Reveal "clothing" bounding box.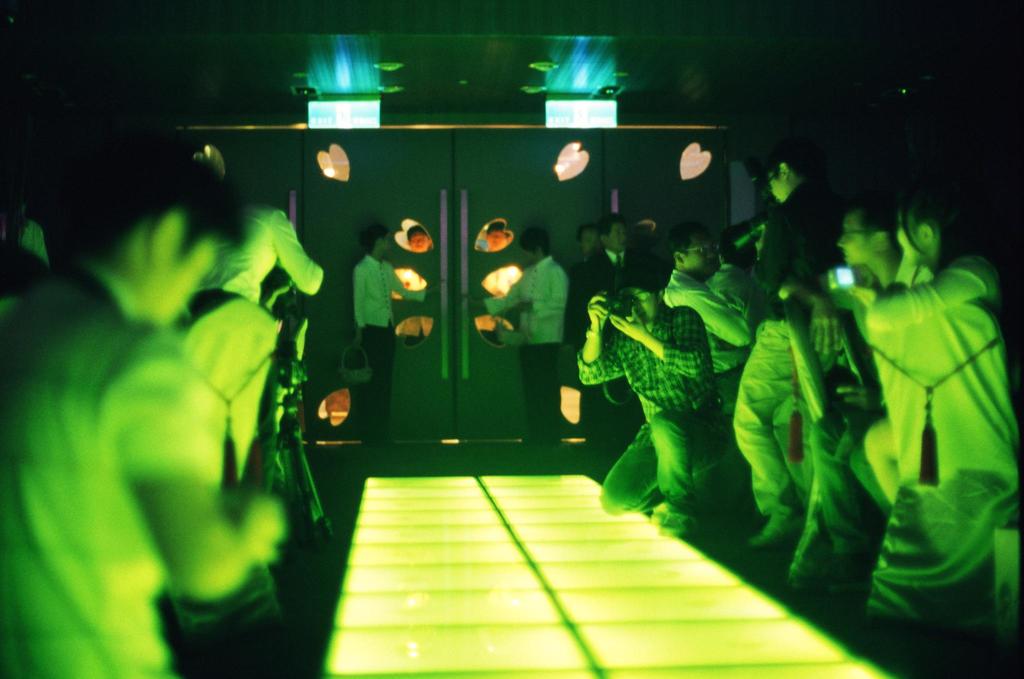
Revealed: select_region(516, 345, 564, 452).
